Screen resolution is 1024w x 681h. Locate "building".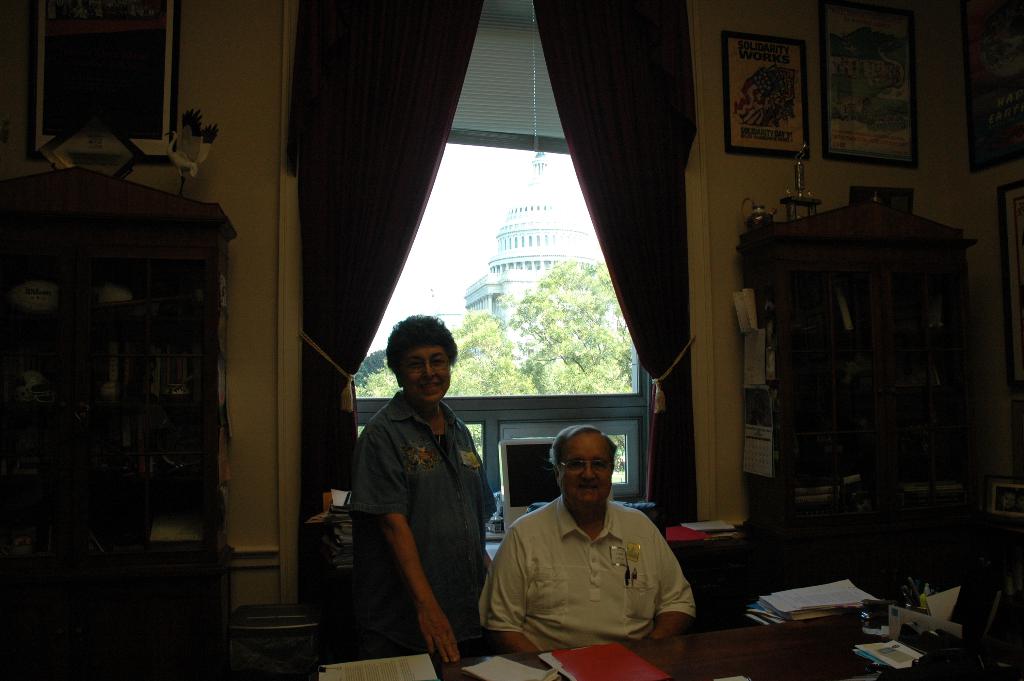
{"x1": 0, "y1": 0, "x2": 1023, "y2": 680}.
